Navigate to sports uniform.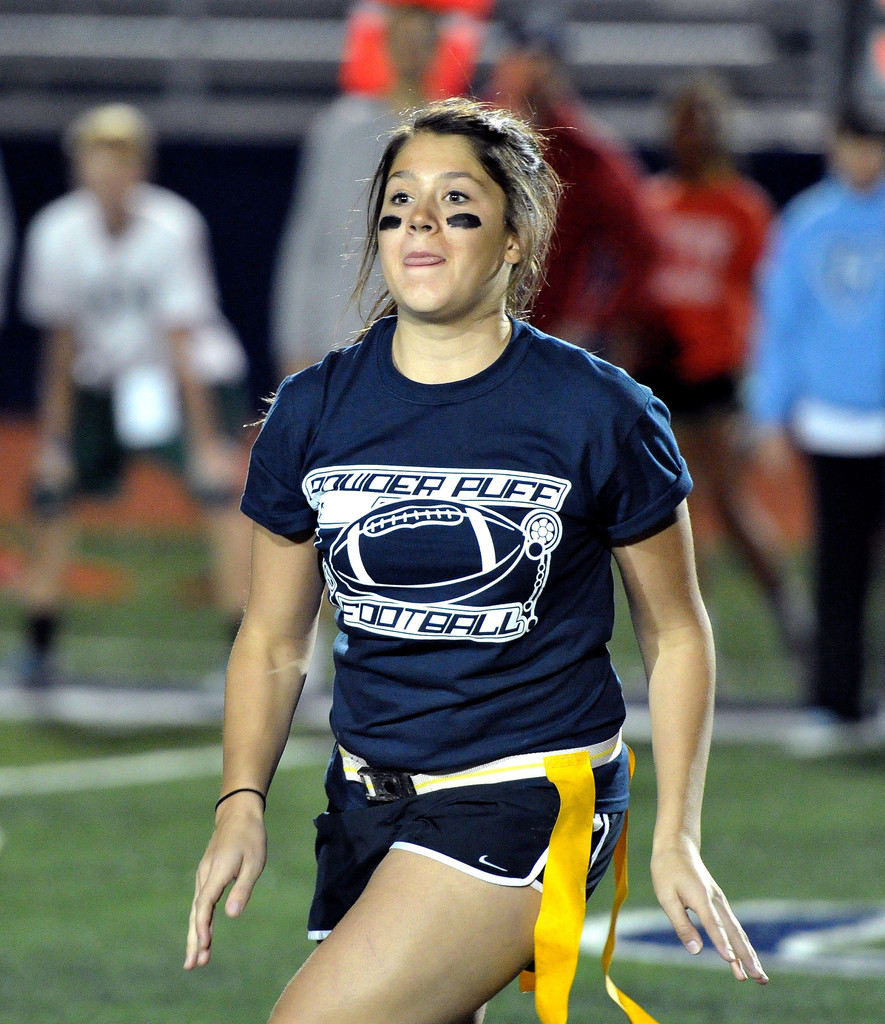
Navigation target: detection(225, 291, 727, 957).
